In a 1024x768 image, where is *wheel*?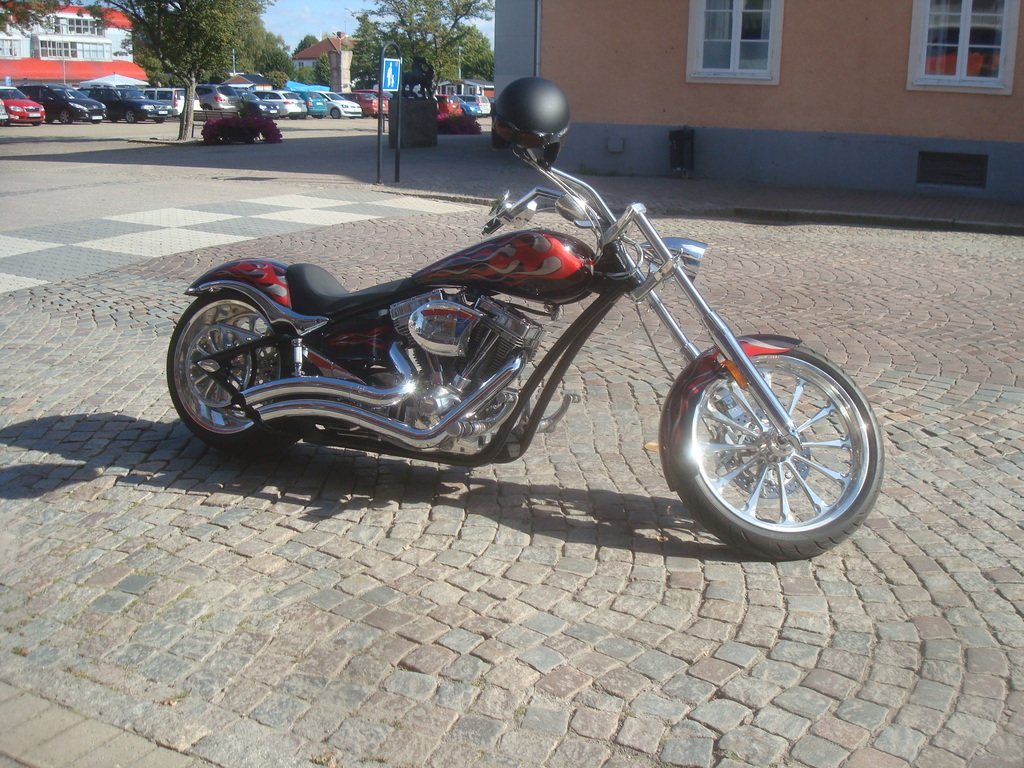
{"left": 59, "top": 108, "right": 70, "bottom": 124}.
